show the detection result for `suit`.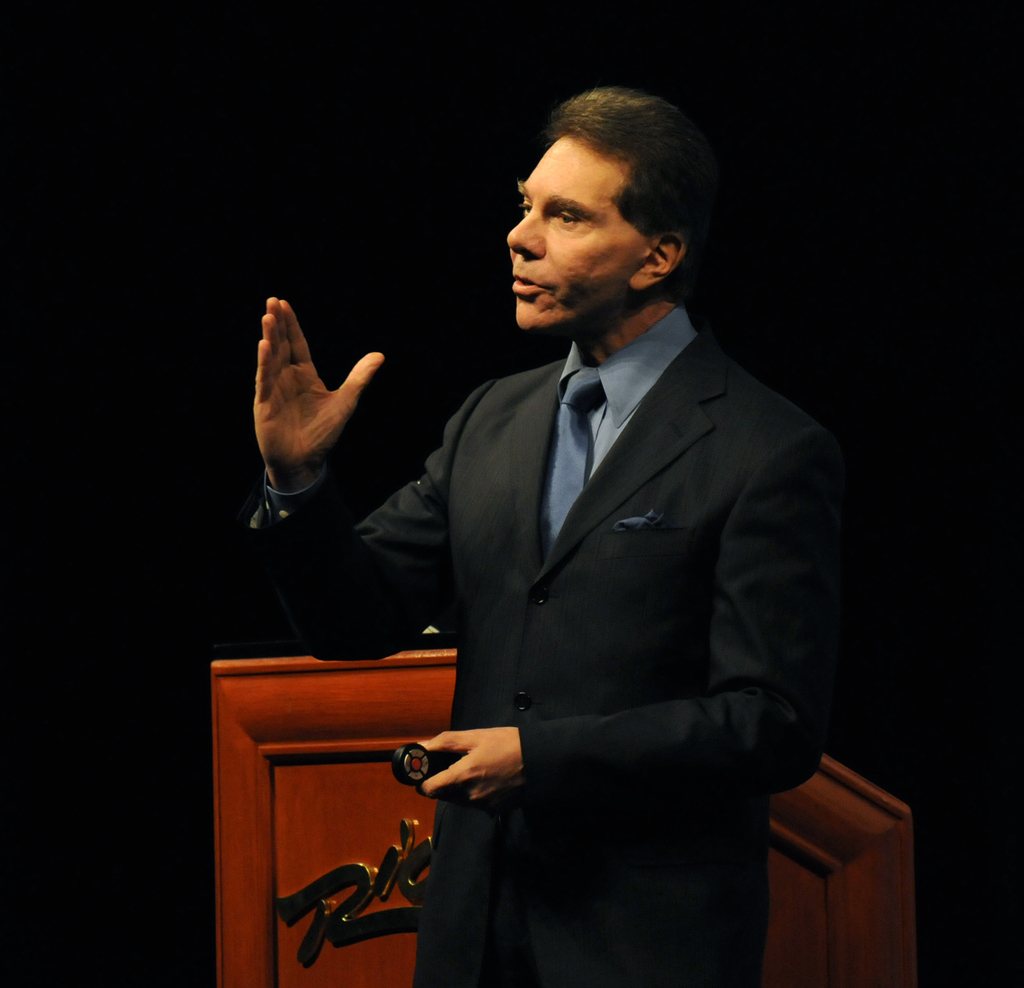
left=359, top=123, right=837, bottom=976.
